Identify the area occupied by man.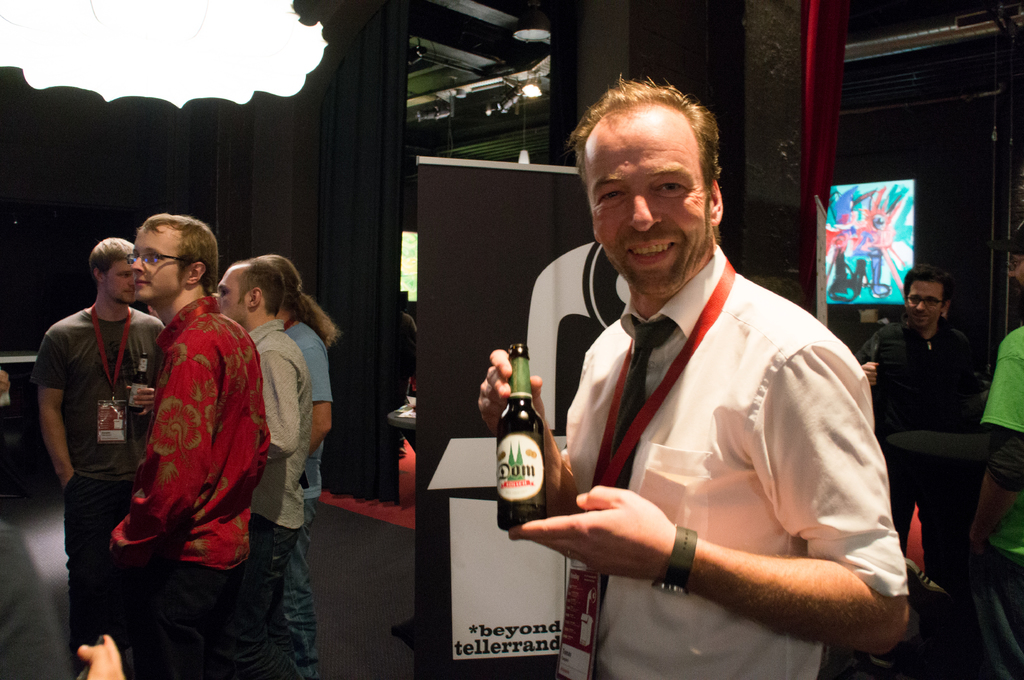
Area: Rect(111, 211, 269, 679).
